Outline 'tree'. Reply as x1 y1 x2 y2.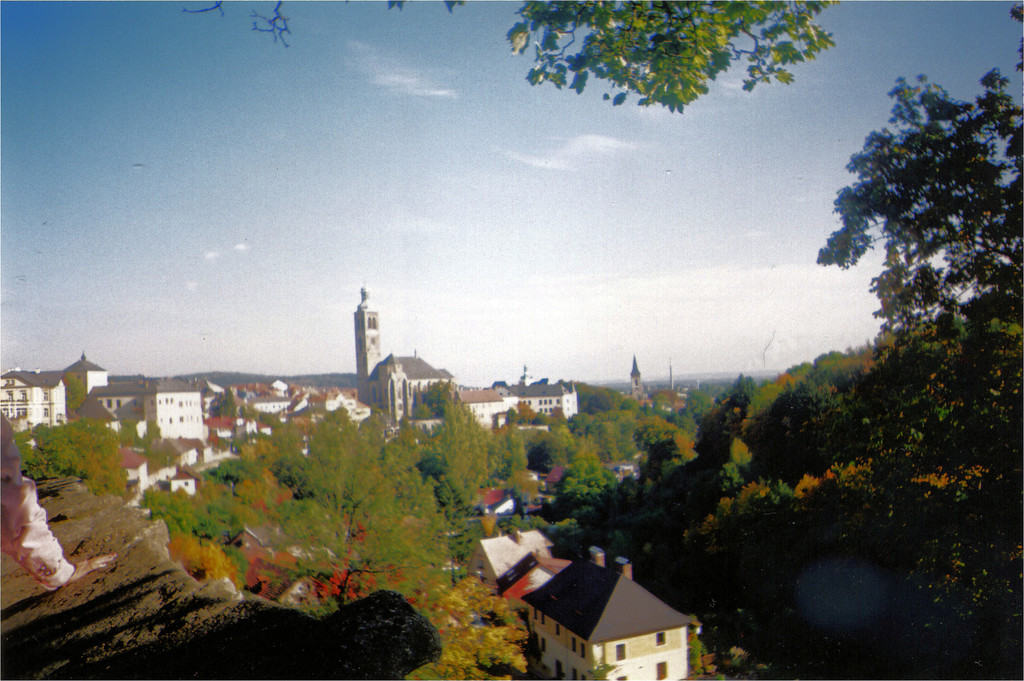
384 423 427 511.
